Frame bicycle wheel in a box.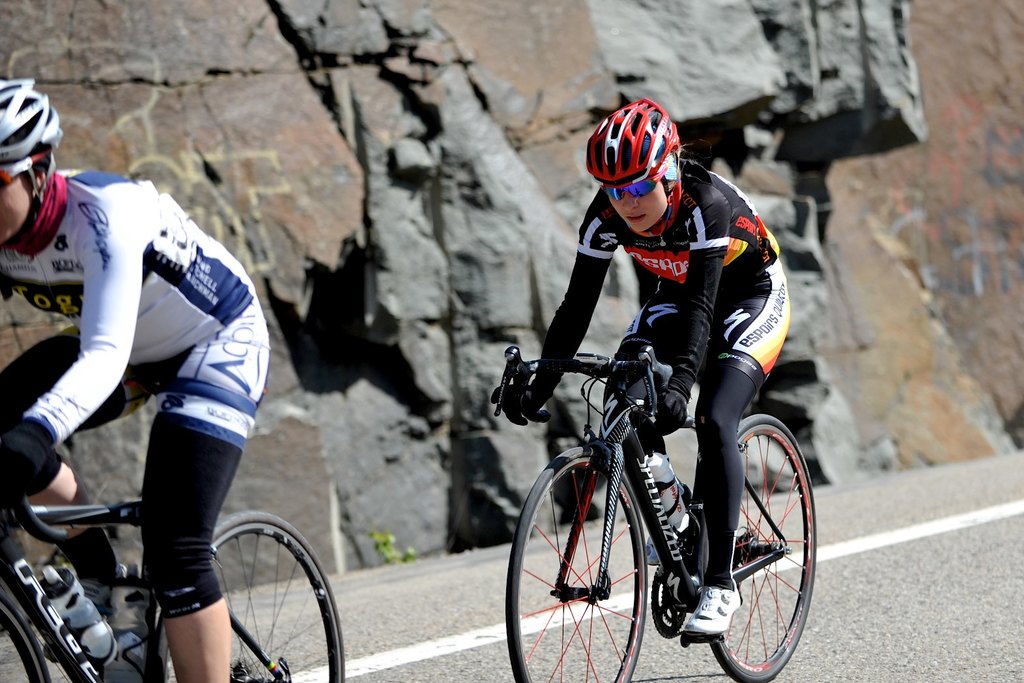
(x1=698, y1=410, x2=818, y2=676).
